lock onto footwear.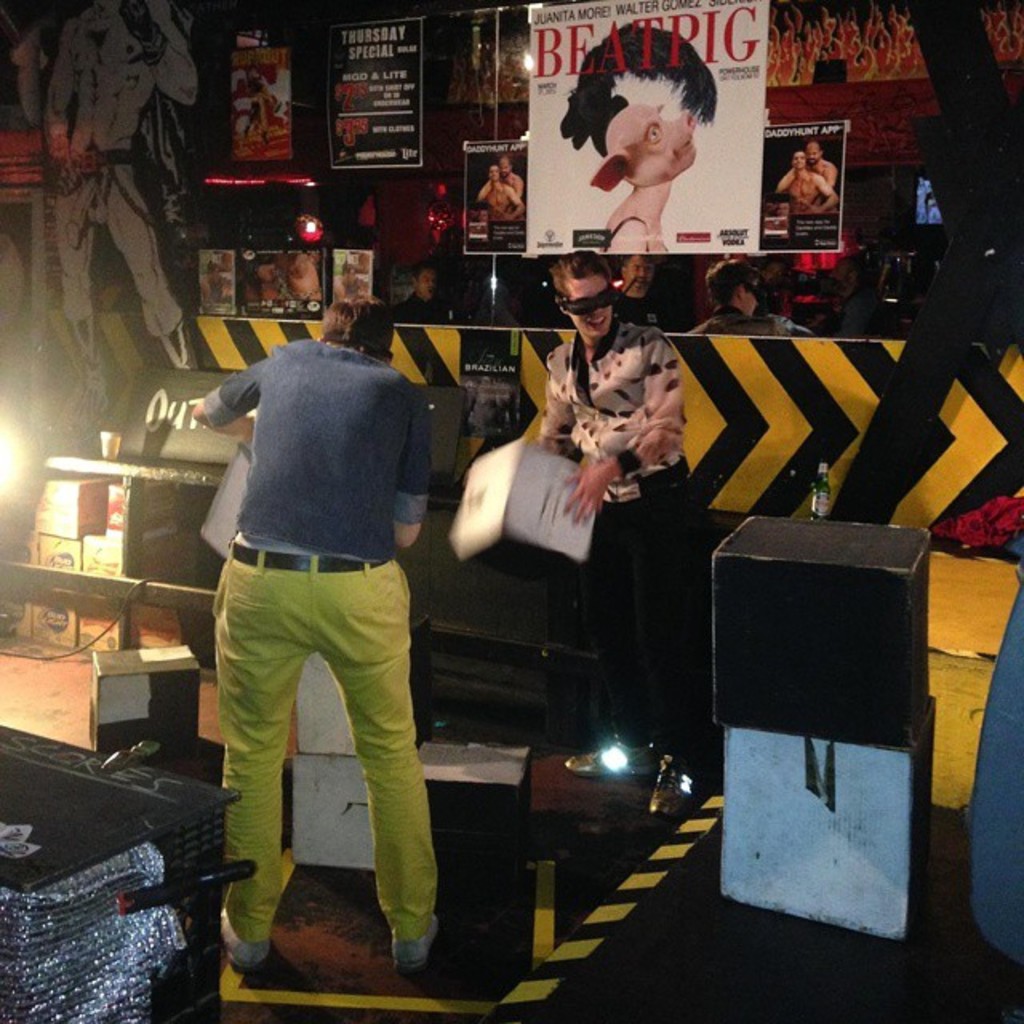
Locked: [562,730,664,778].
